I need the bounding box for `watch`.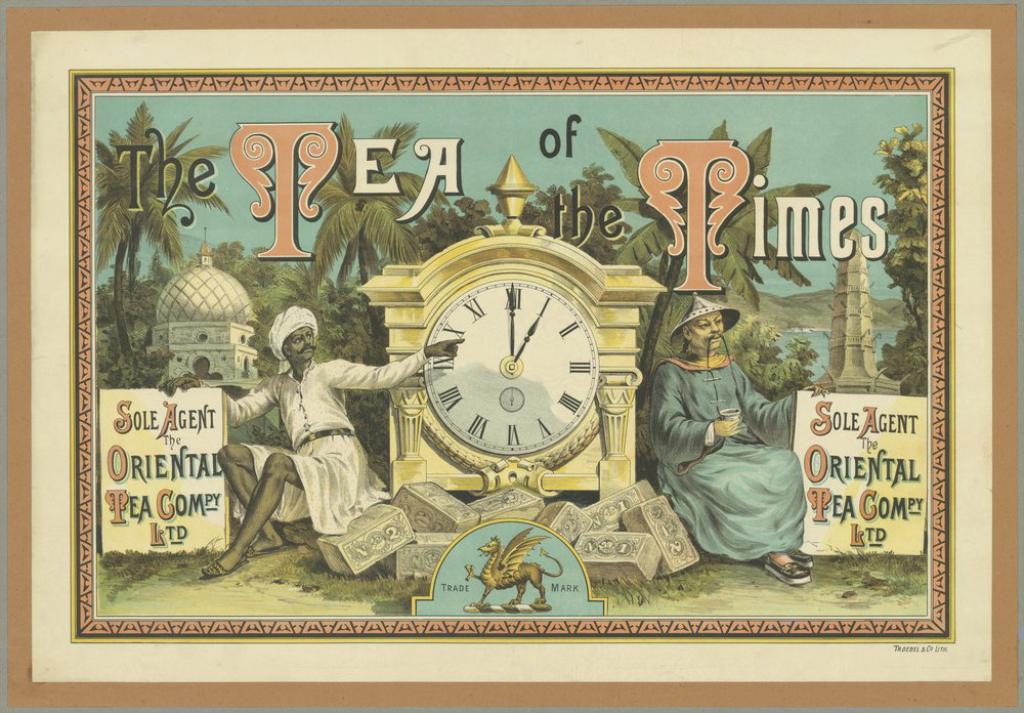
Here it is: bbox=(356, 153, 667, 499).
